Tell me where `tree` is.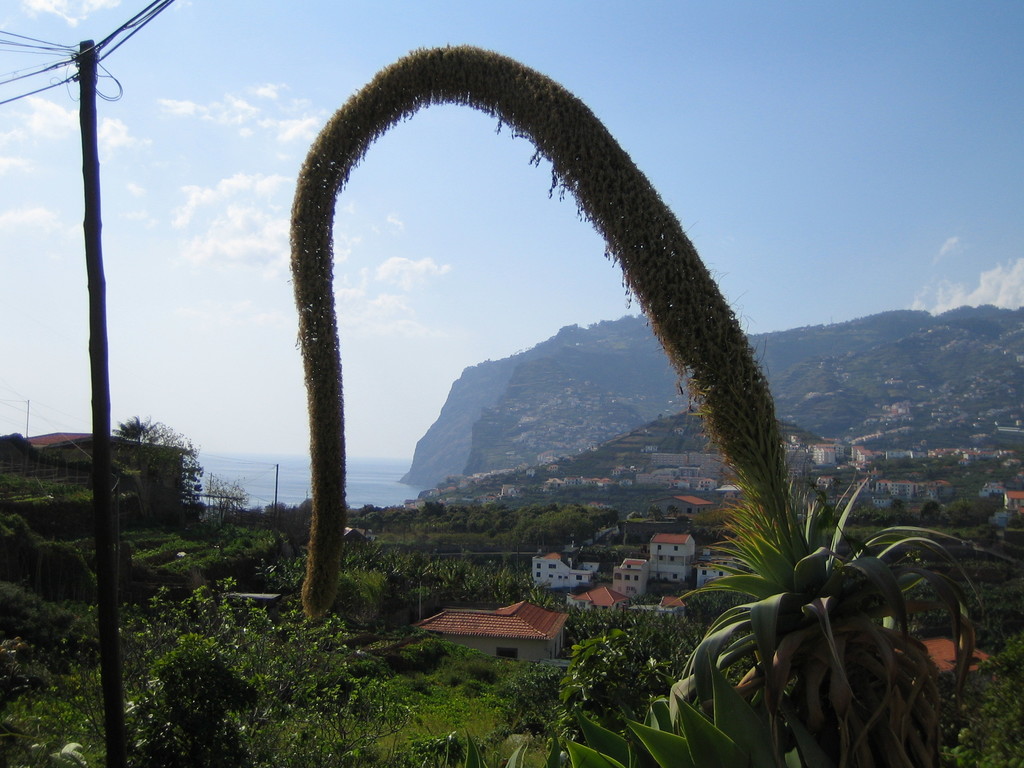
`tree` is at pyautogui.locateOnScreen(559, 588, 703, 742).
